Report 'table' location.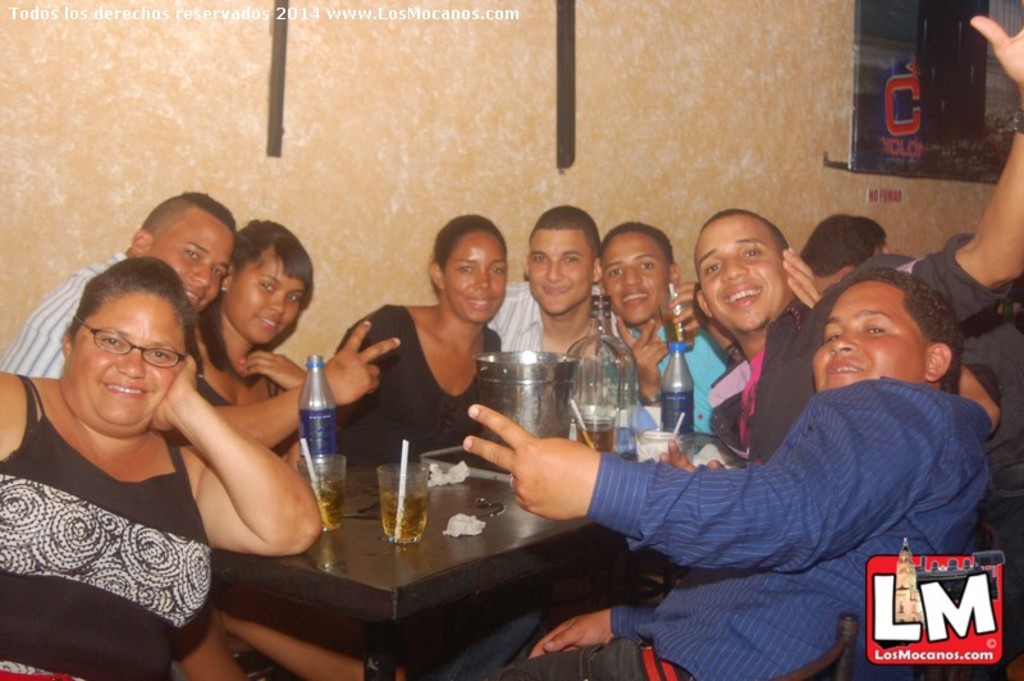
Report: Rect(201, 426, 636, 673).
